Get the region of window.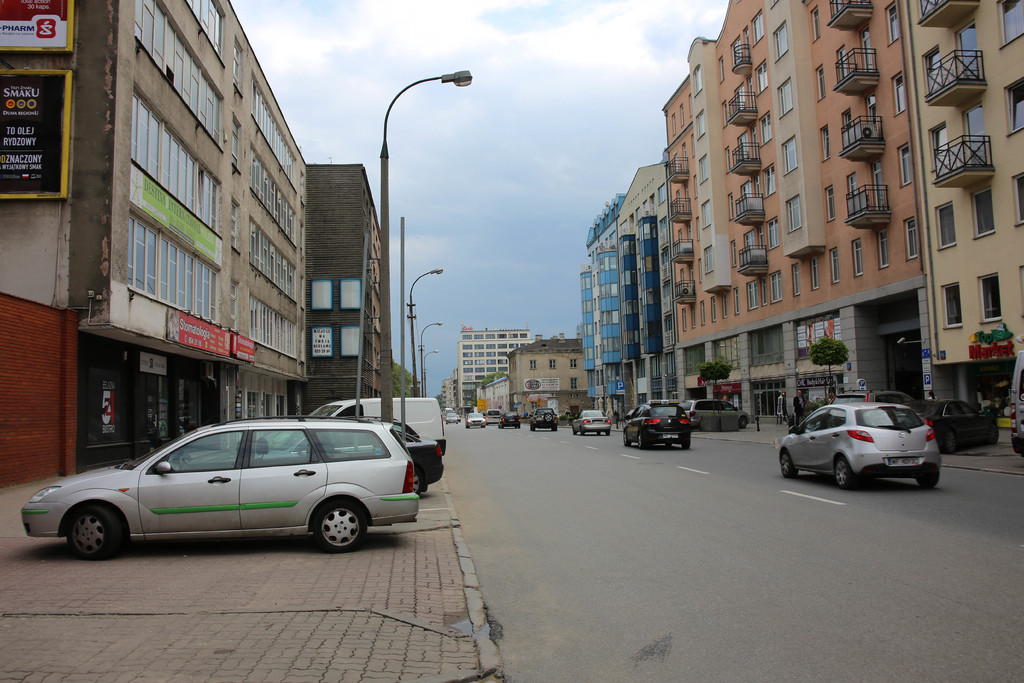
select_region(932, 199, 957, 254).
